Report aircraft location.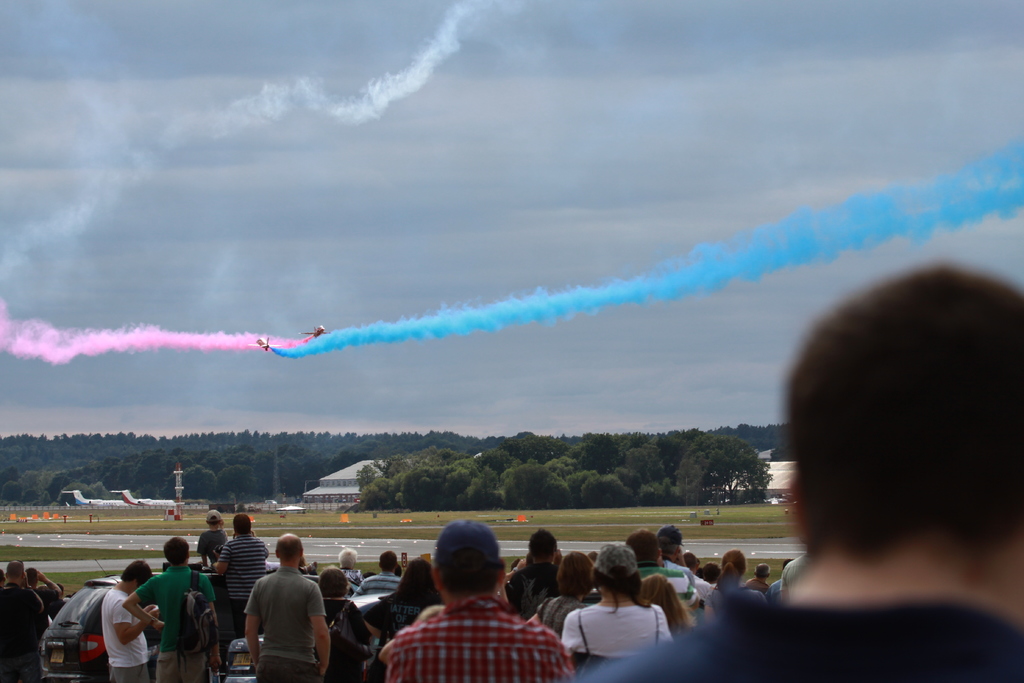
Report: BBox(245, 331, 282, 352).
